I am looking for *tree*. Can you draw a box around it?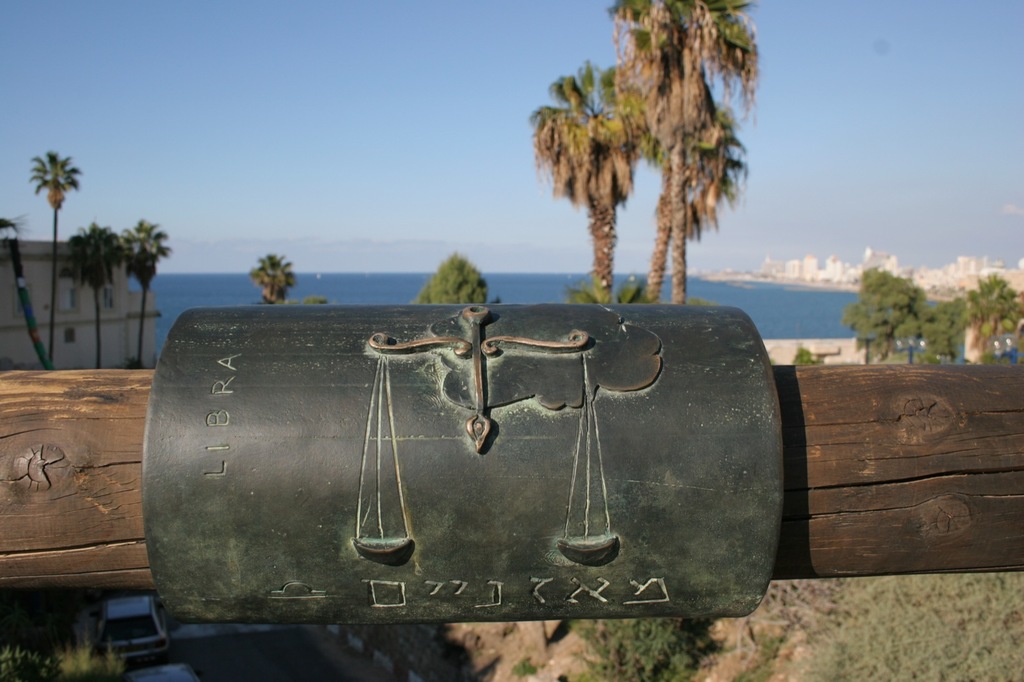
Sure, the bounding box is <bbox>115, 220, 177, 370</bbox>.
